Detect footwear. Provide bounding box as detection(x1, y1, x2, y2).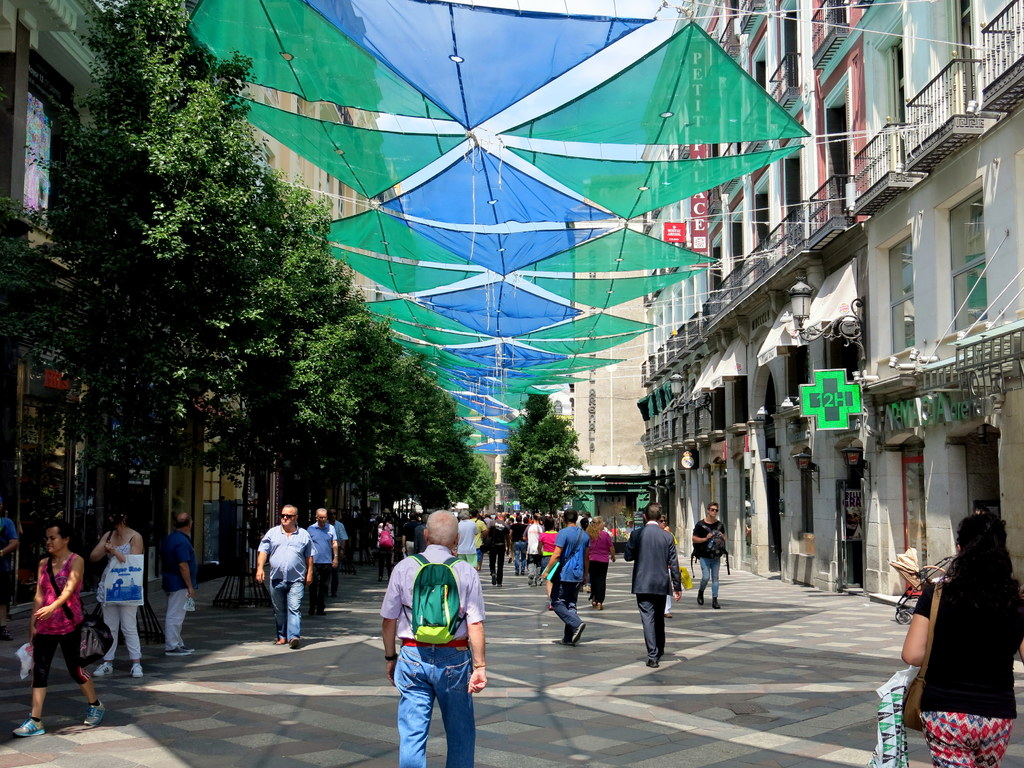
detection(644, 658, 663, 669).
